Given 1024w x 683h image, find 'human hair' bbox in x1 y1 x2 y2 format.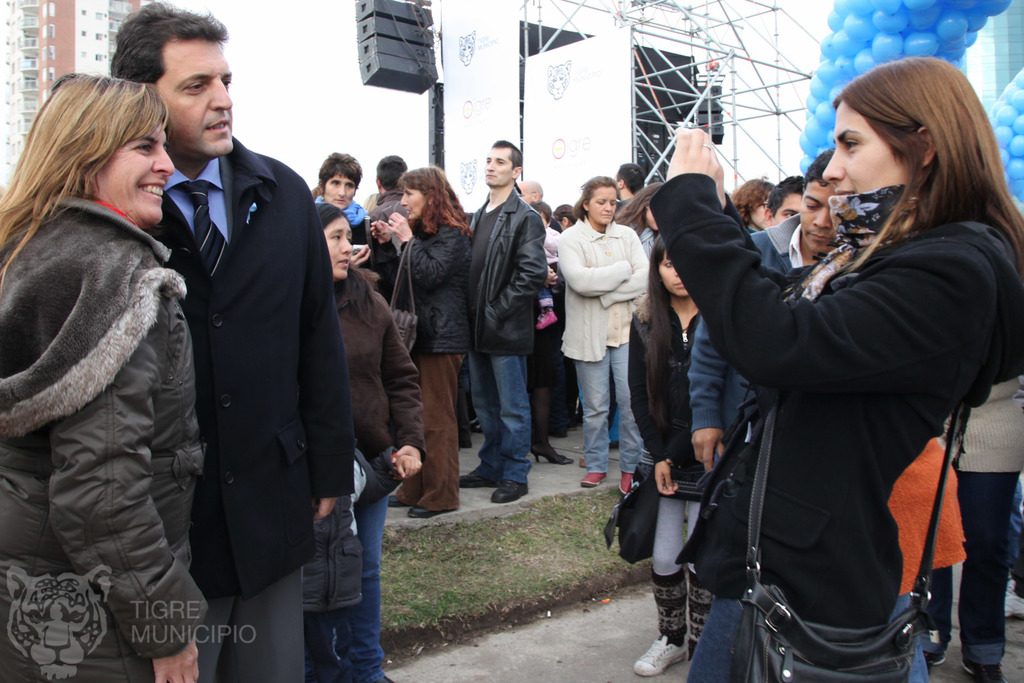
827 53 1000 261.
